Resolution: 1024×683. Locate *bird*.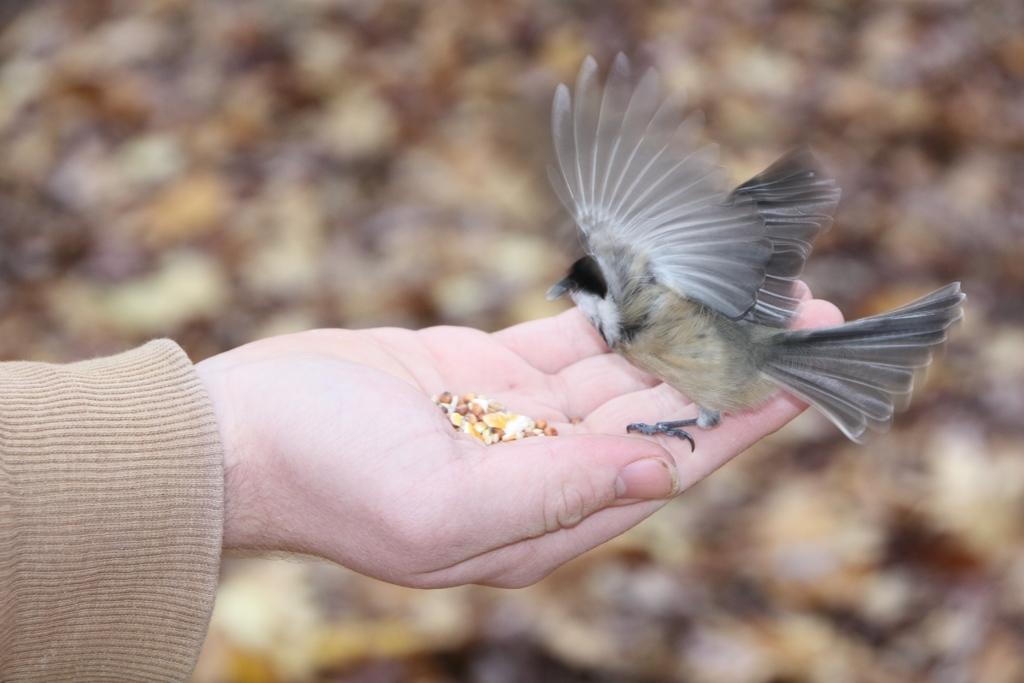
519,83,968,459.
